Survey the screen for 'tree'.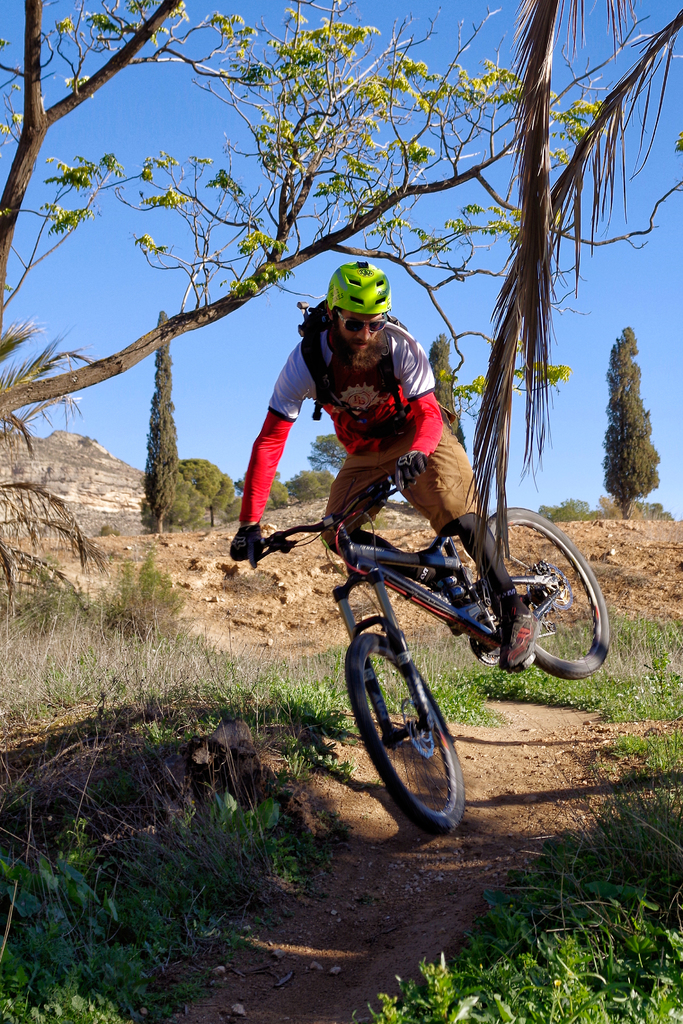
Survey found: <region>308, 433, 342, 470</region>.
